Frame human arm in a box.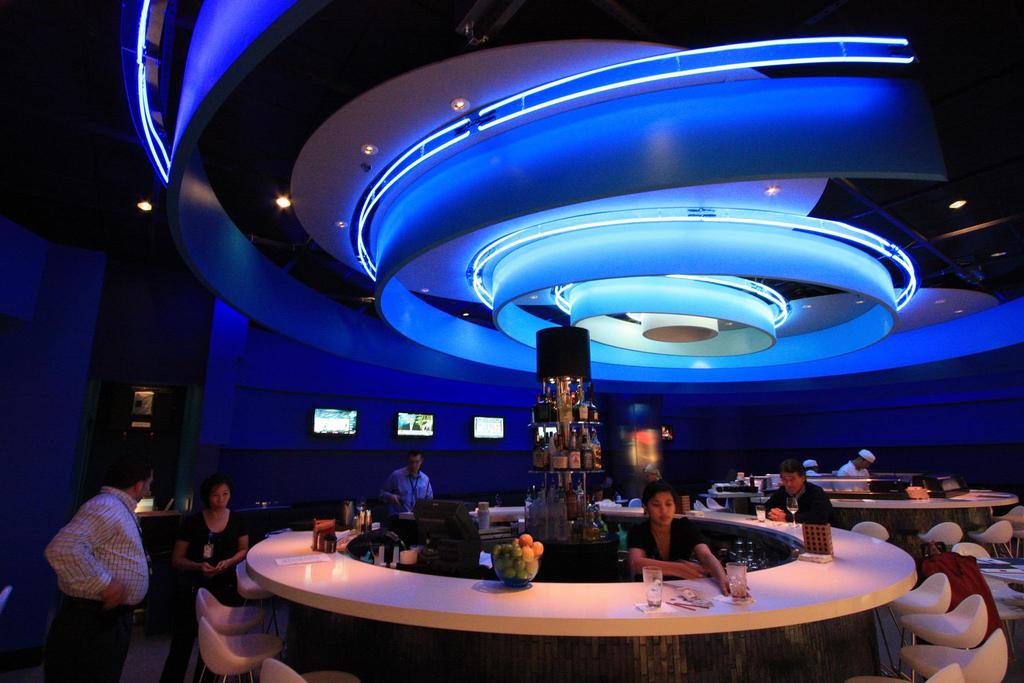
688,549,733,607.
